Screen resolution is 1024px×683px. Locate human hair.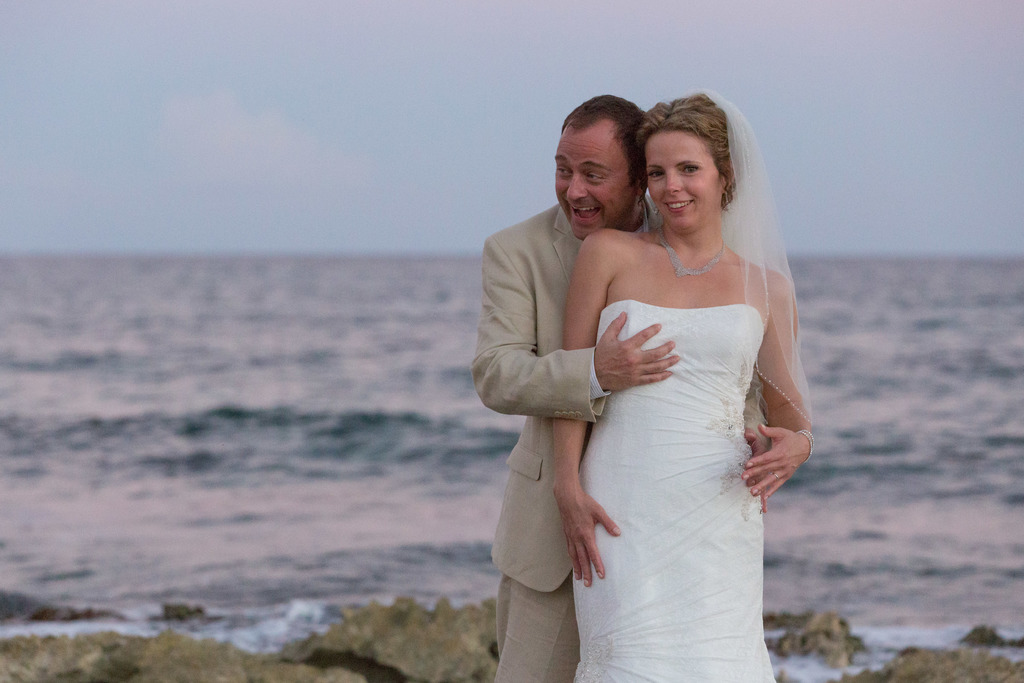
(562,101,652,213).
